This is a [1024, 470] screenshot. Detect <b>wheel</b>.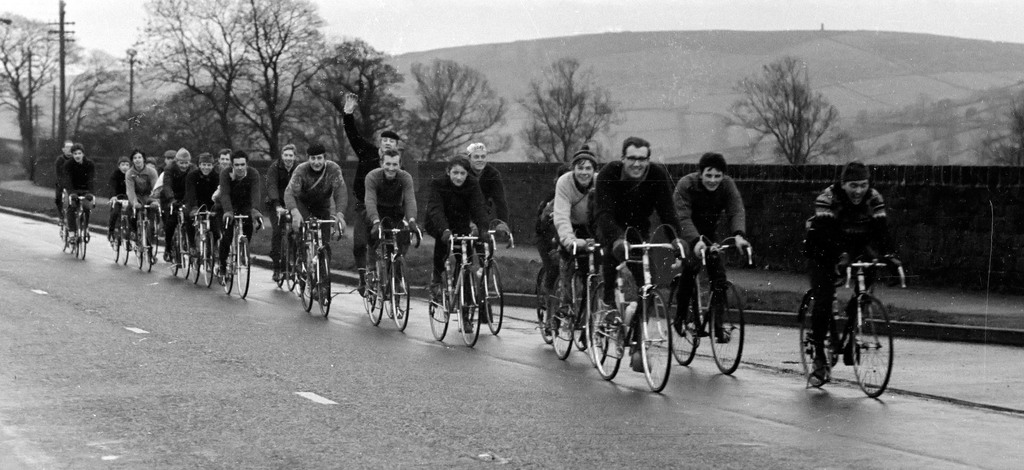
region(548, 276, 584, 358).
